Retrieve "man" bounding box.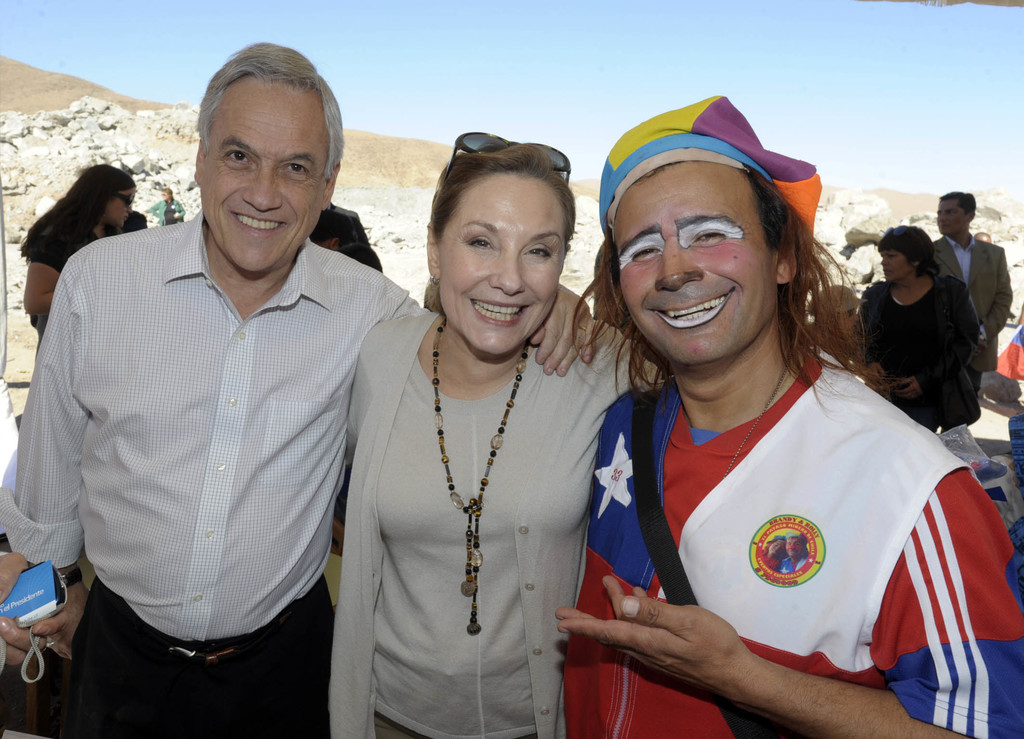
Bounding box: <bbox>930, 192, 1010, 394</bbox>.
